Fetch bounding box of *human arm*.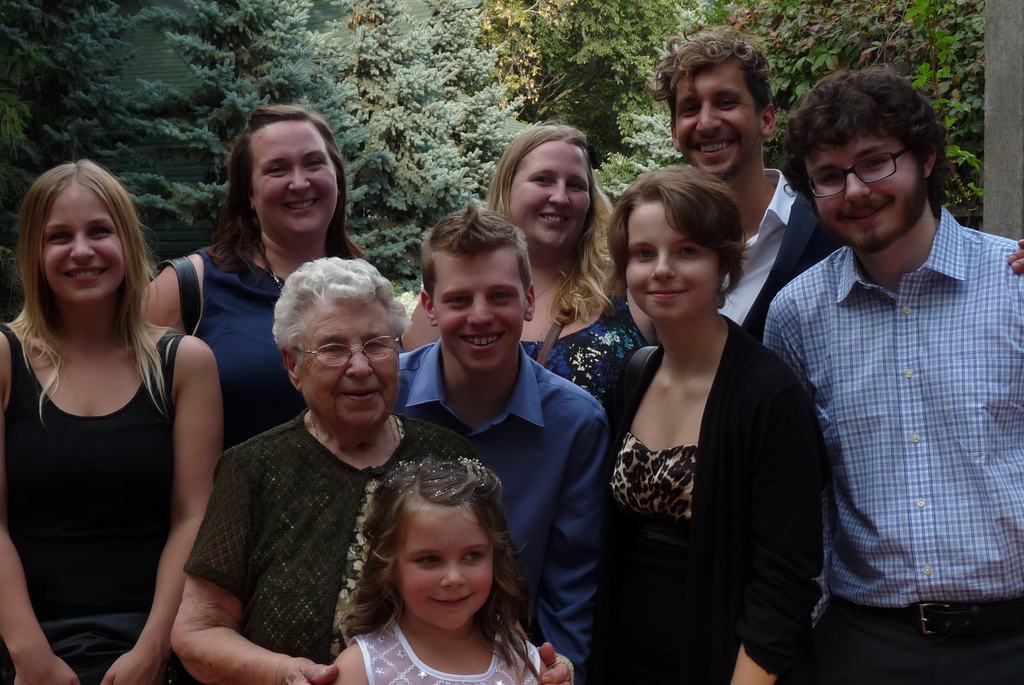
Bbox: bbox=(92, 315, 212, 635).
